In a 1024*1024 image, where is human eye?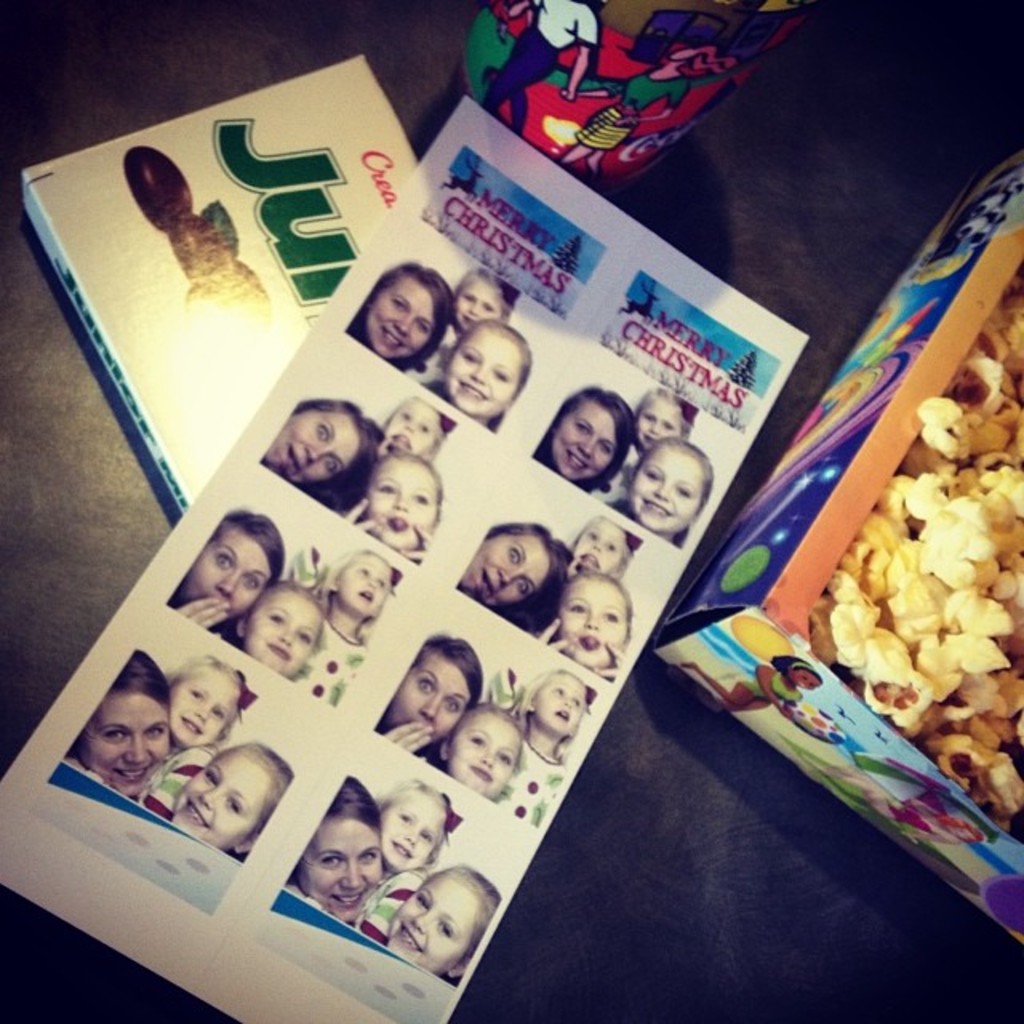
bbox(469, 734, 485, 747).
